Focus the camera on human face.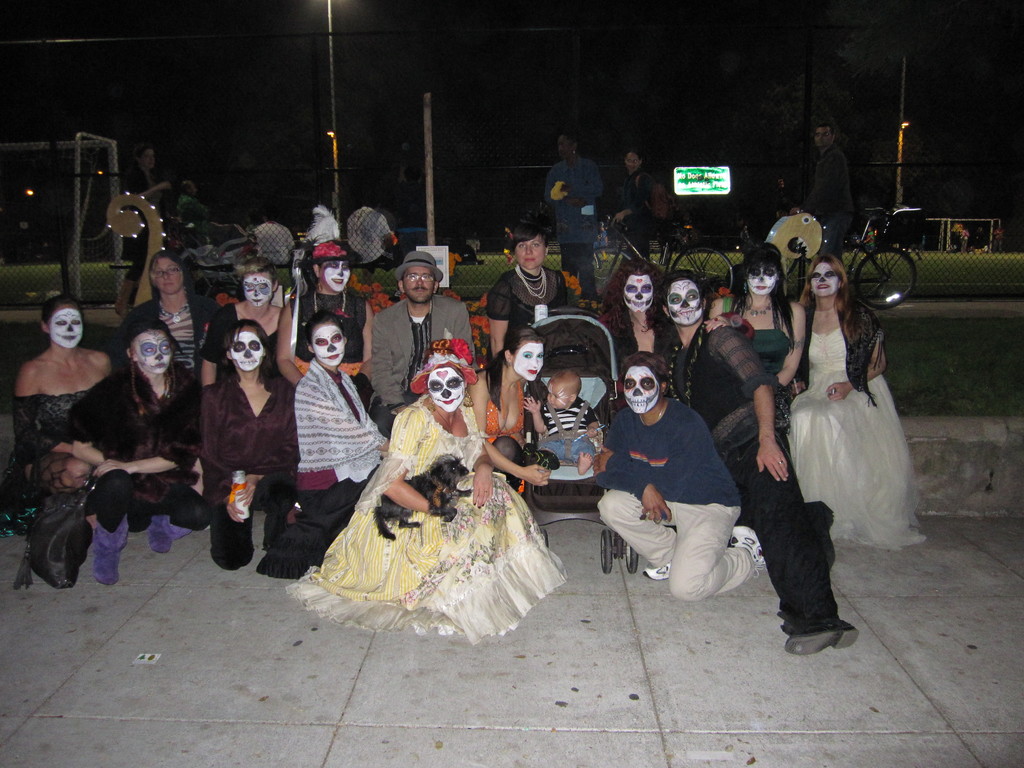
Focus region: select_region(131, 329, 173, 377).
